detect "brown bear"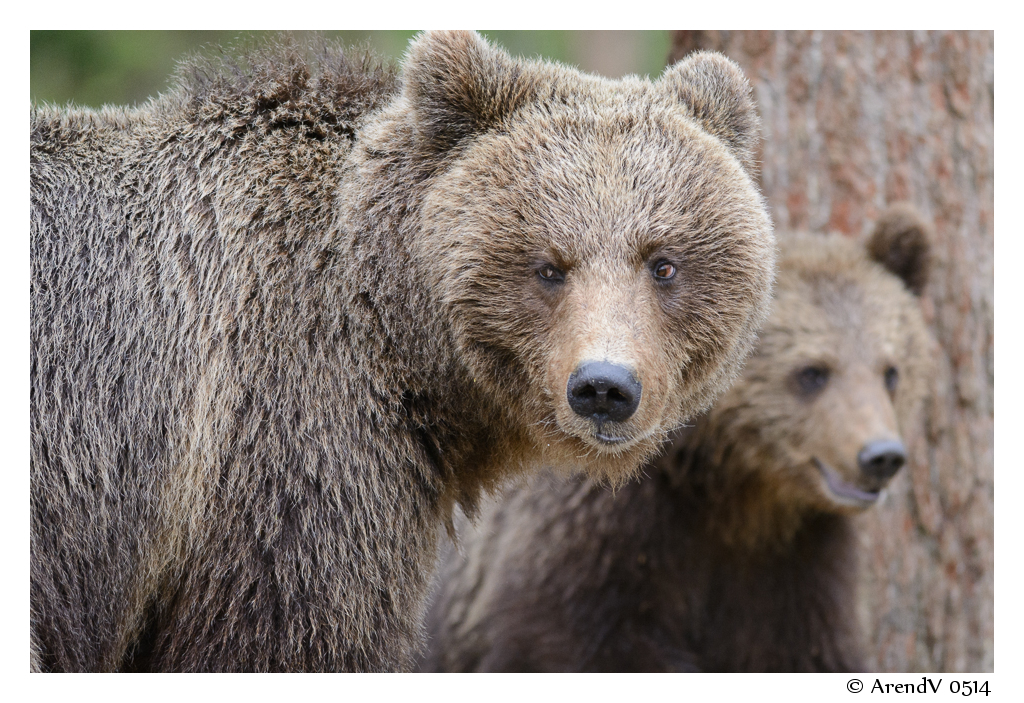
410, 195, 934, 670
